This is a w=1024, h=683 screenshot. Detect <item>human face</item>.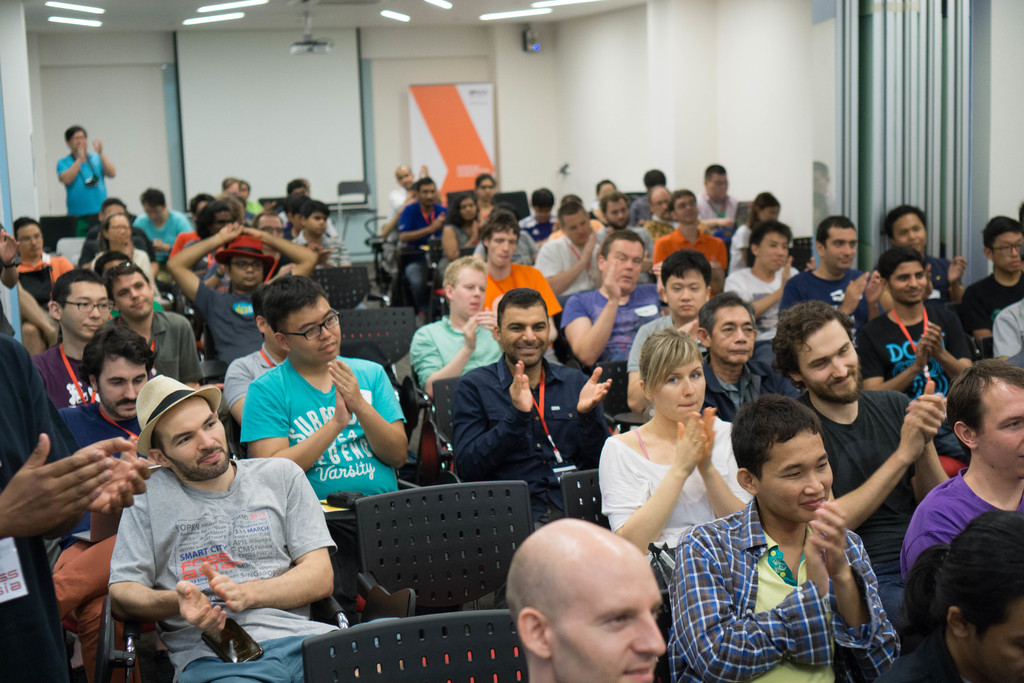
l=801, t=324, r=860, b=404.
